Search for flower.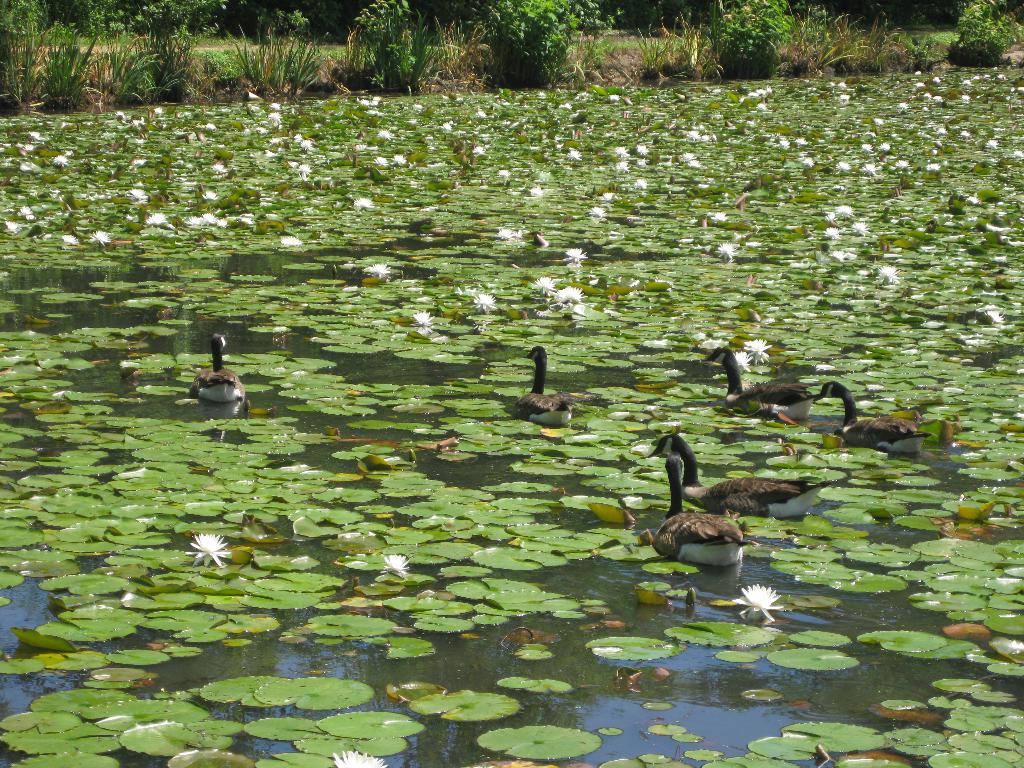
Found at 351/195/375/210.
